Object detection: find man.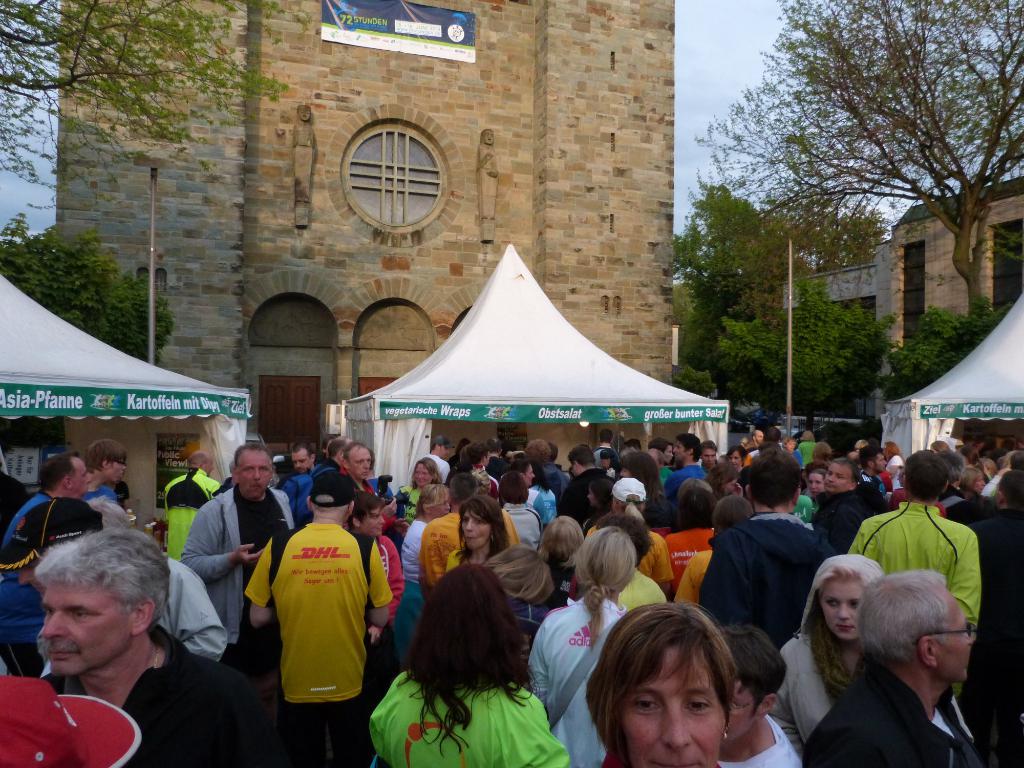
BBox(36, 532, 272, 767).
